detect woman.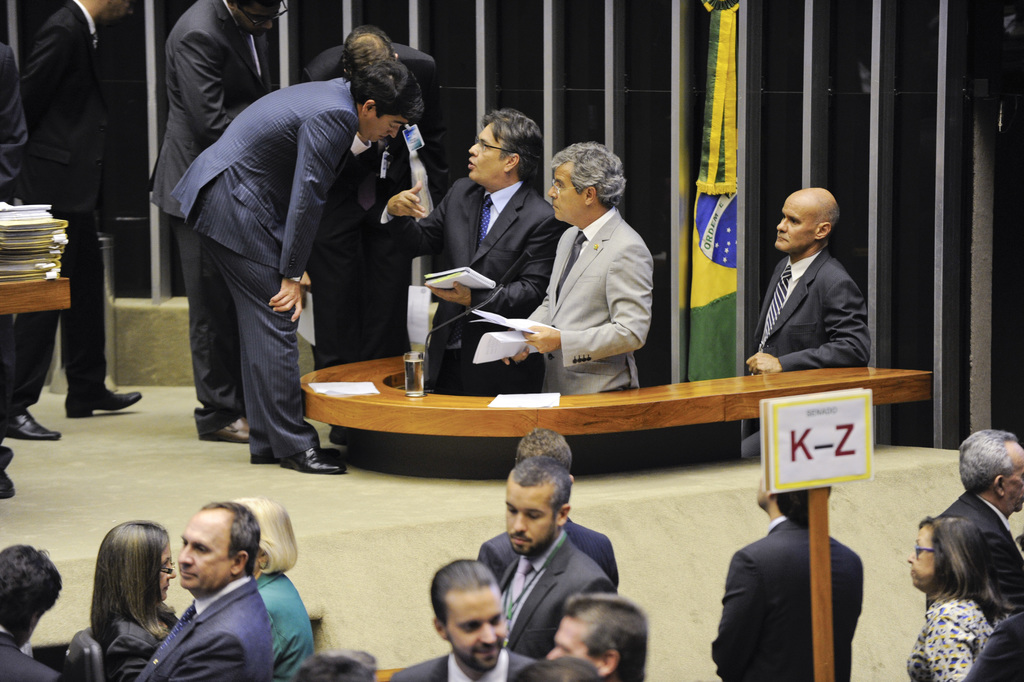
Detected at bbox=[90, 519, 184, 681].
